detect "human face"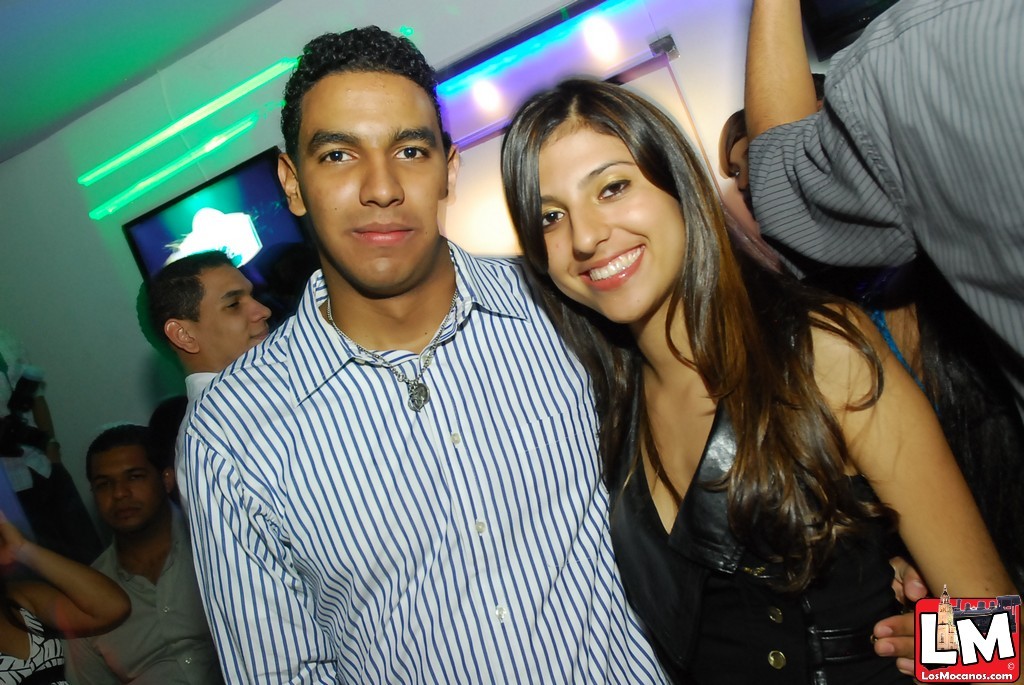
x1=729, y1=136, x2=747, y2=199
